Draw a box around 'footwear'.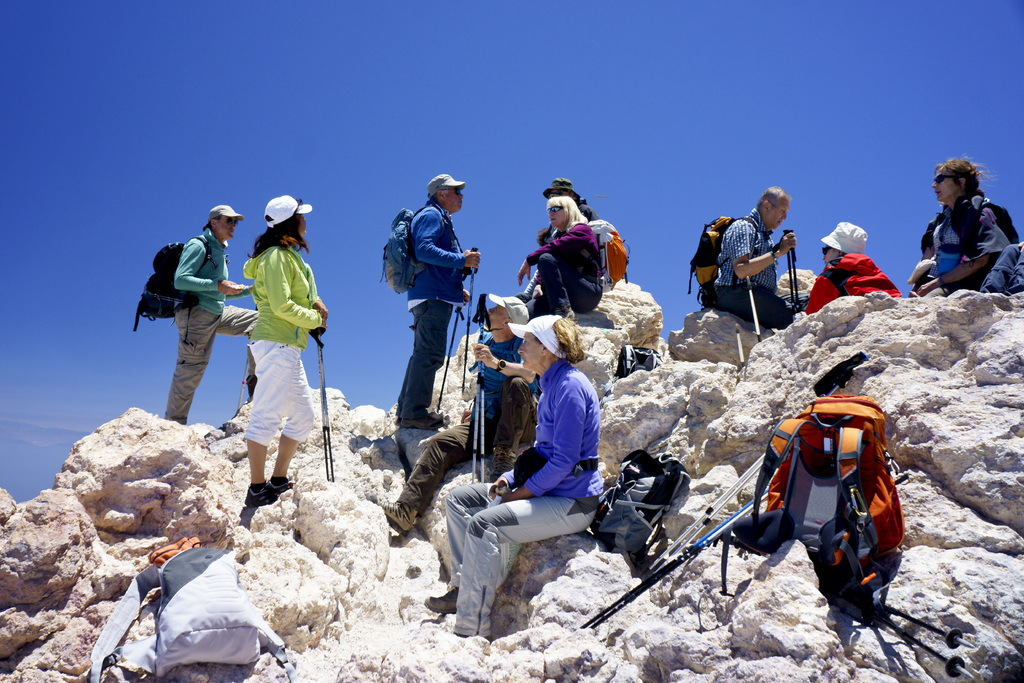
(left=392, top=412, right=441, bottom=434).
